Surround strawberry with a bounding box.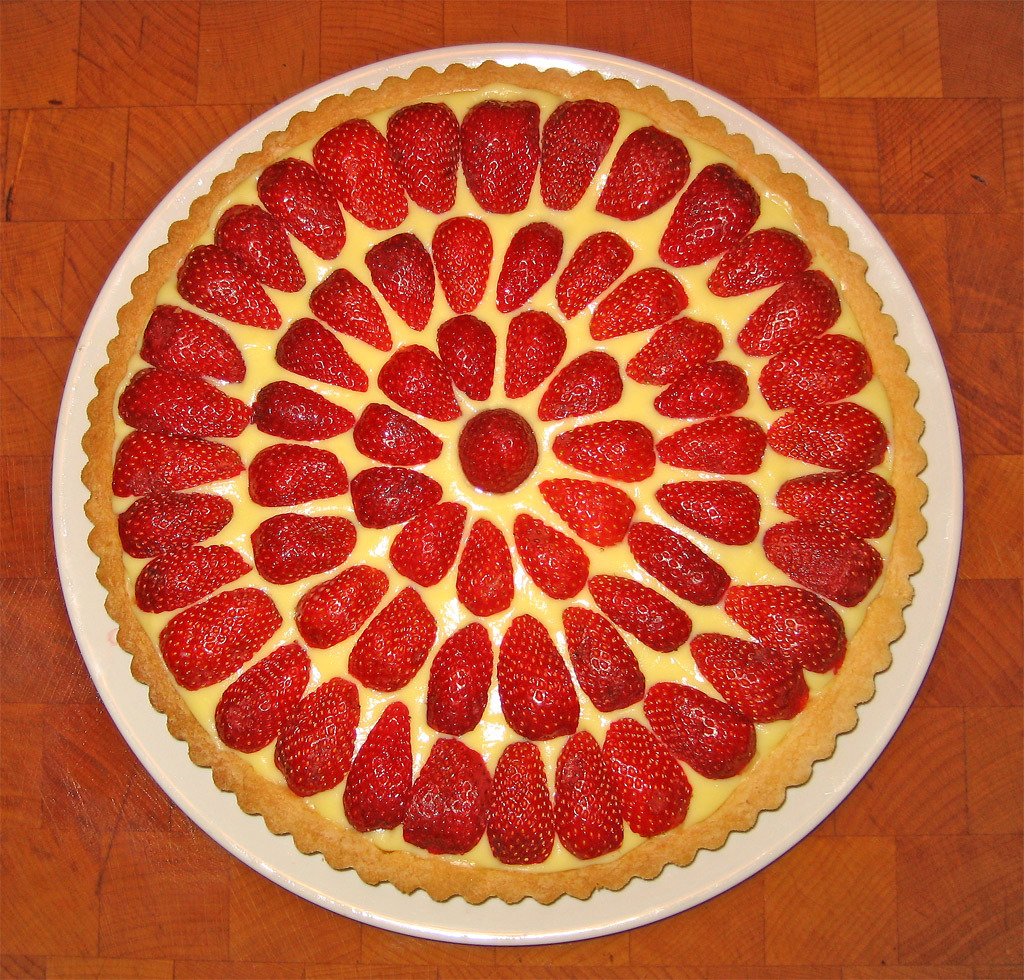
box(433, 312, 494, 400).
